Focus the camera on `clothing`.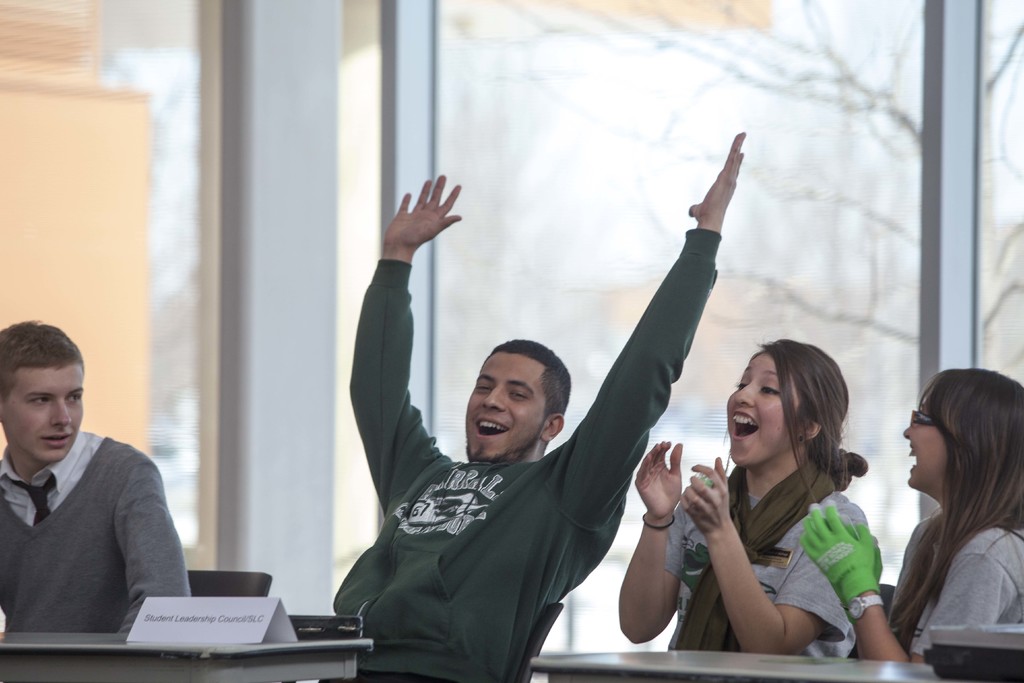
Focus region: x1=329, y1=231, x2=728, y2=682.
